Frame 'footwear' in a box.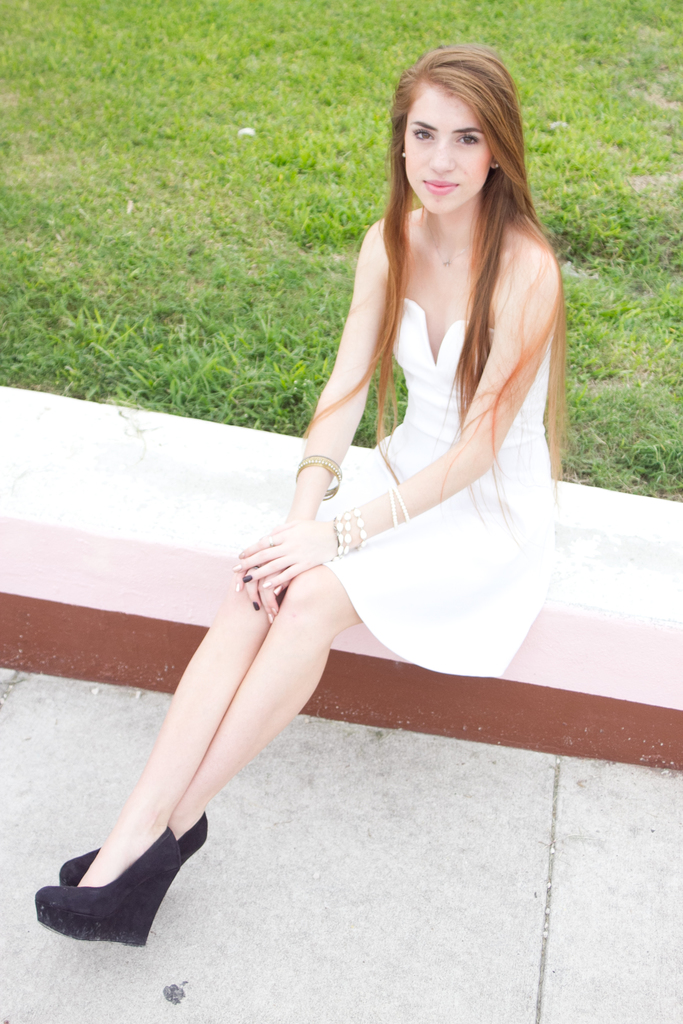
rect(44, 816, 219, 933).
